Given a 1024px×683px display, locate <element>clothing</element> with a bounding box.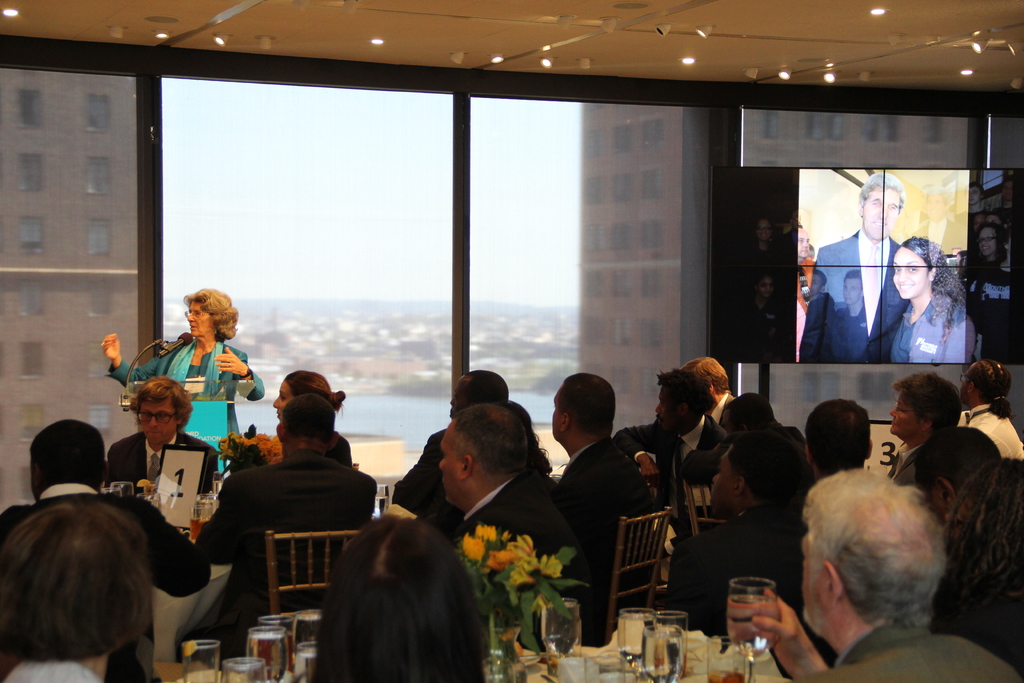
Located: bbox=(671, 502, 803, 636).
